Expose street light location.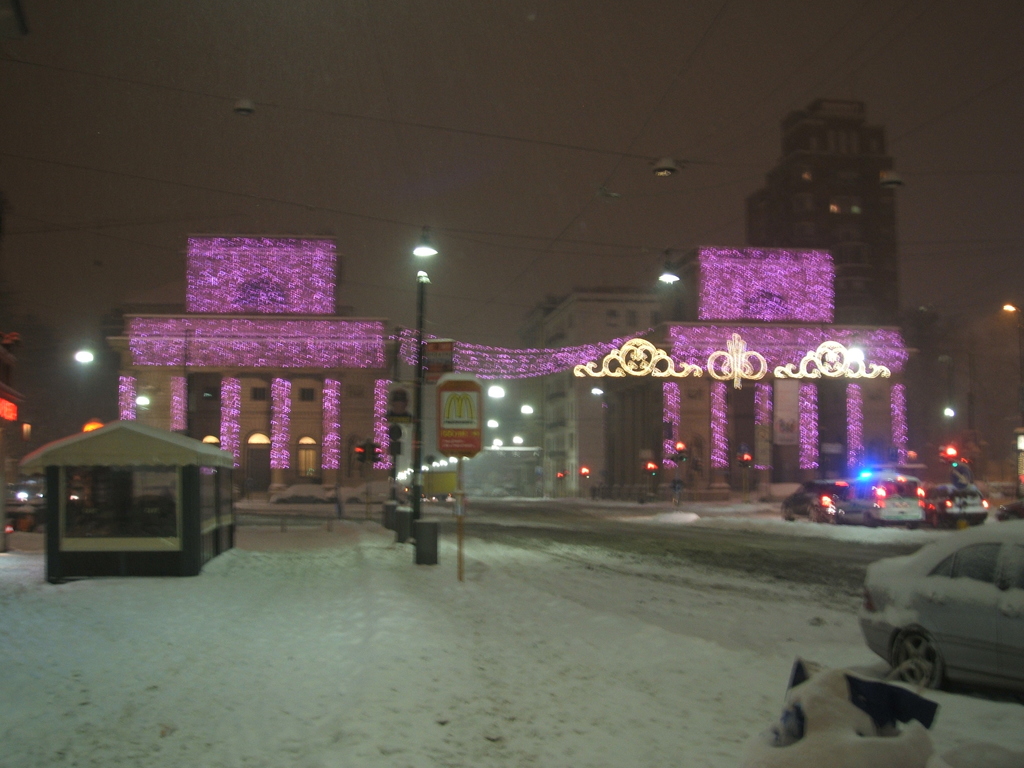
Exposed at 403 220 440 546.
